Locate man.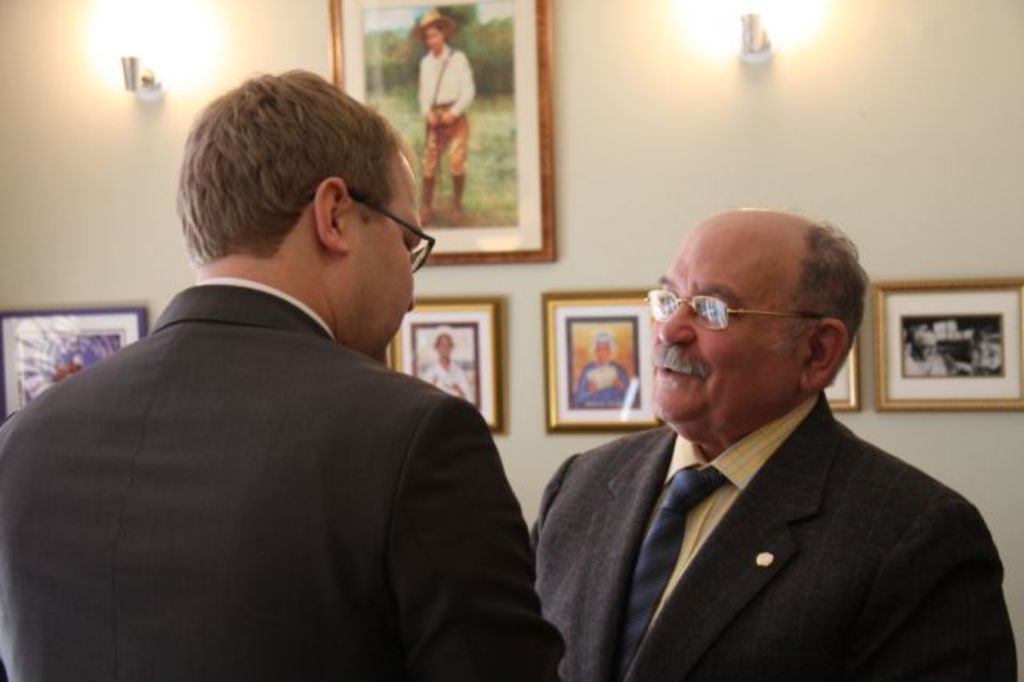
Bounding box: bbox=(530, 200, 1019, 680).
